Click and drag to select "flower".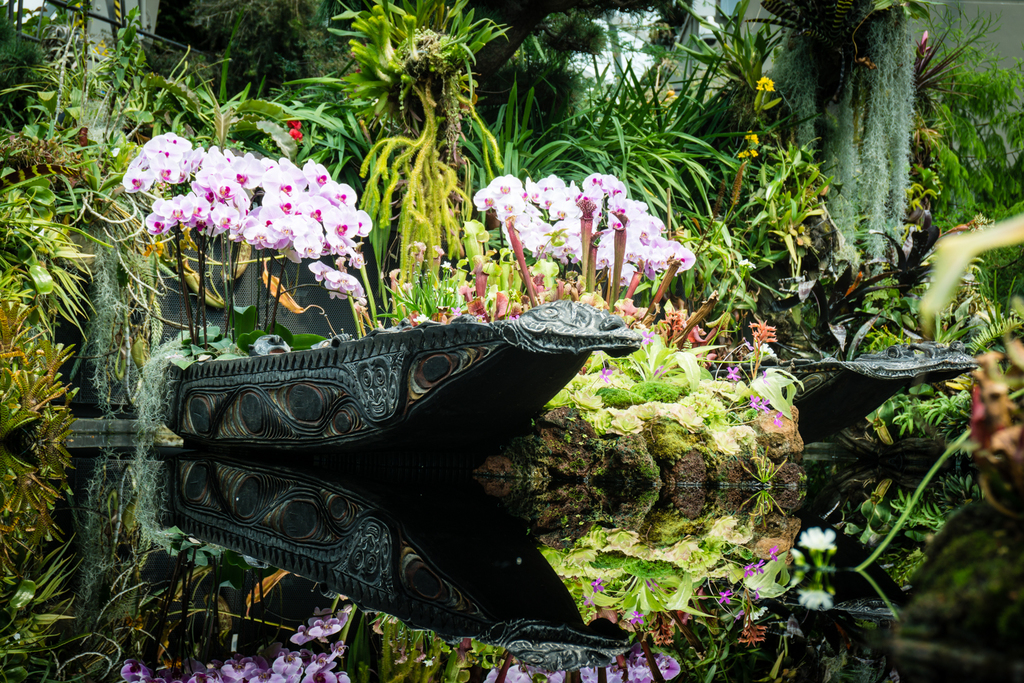
Selection: {"left": 640, "top": 330, "right": 655, "bottom": 345}.
